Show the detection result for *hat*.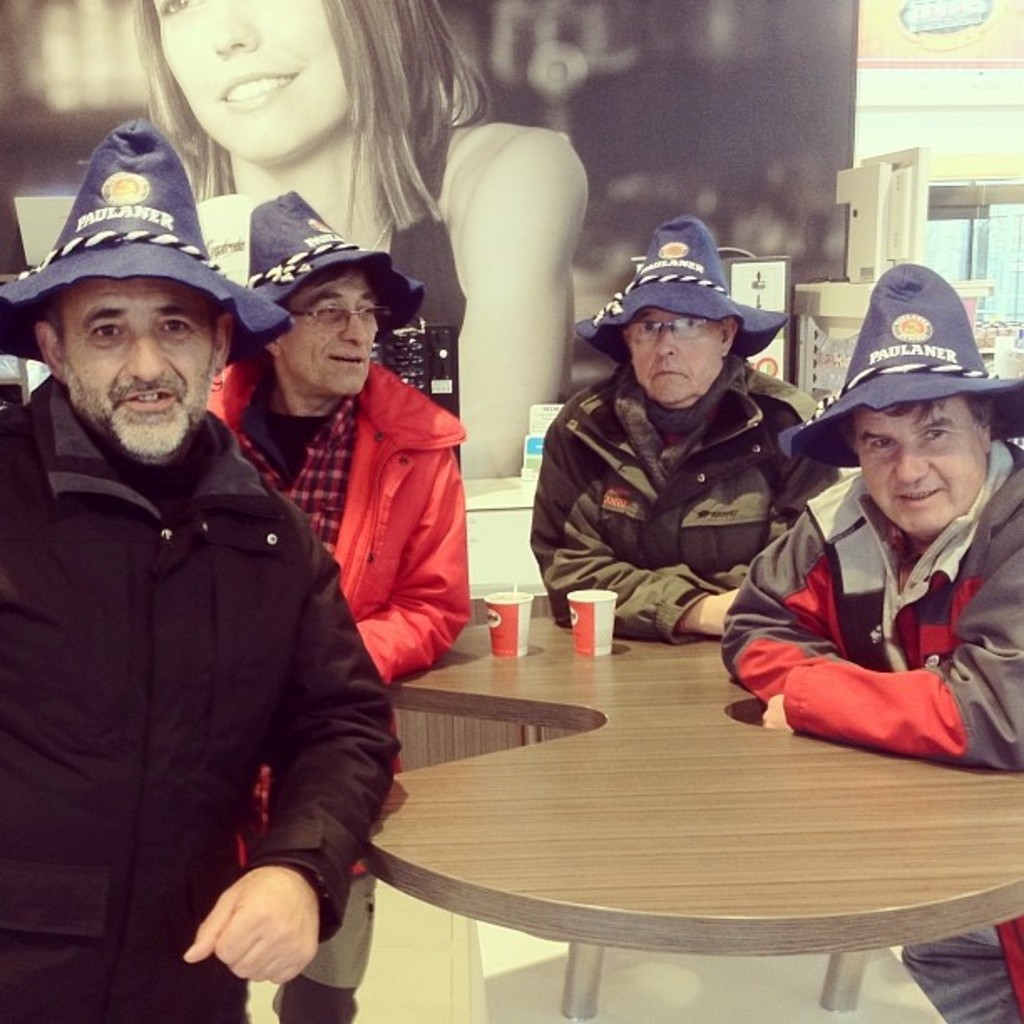
[780, 264, 1022, 467].
